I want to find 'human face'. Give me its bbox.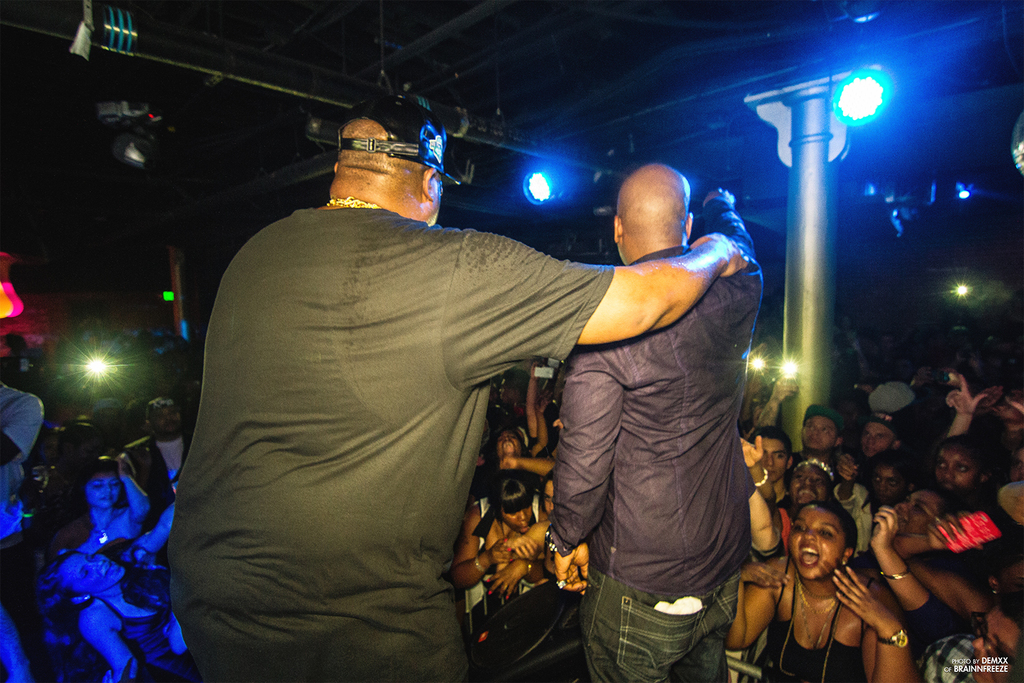
left=869, top=457, right=902, bottom=510.
